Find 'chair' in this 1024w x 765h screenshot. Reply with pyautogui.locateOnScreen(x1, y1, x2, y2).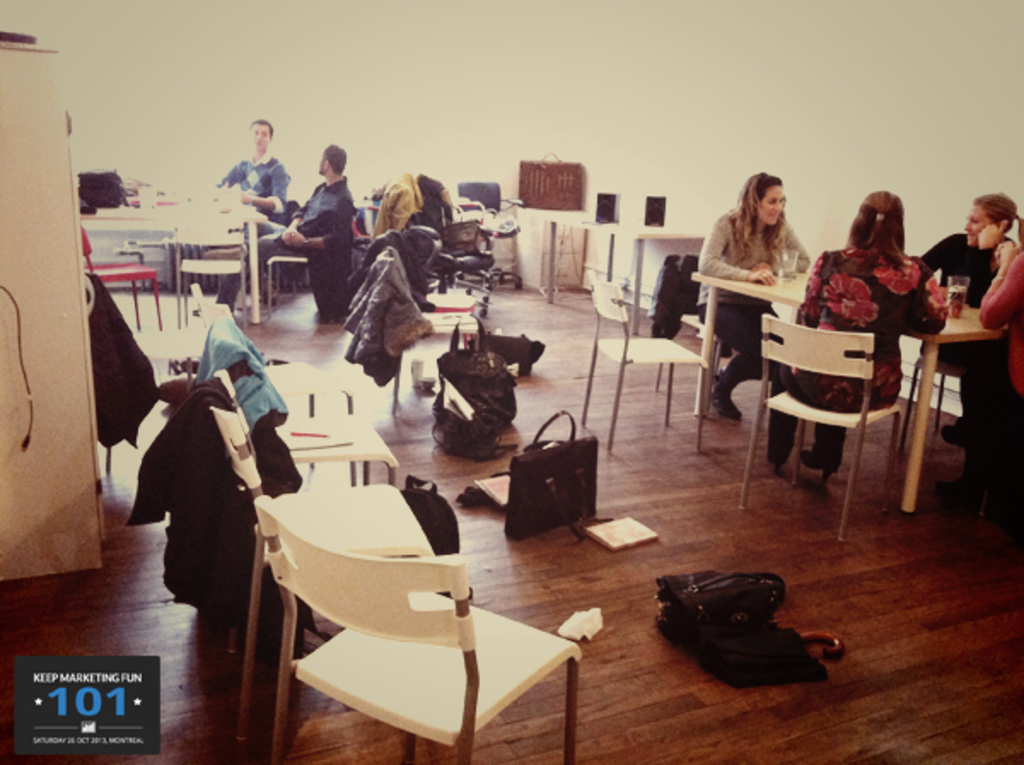
pyautogui.locateOnScreen(741, 314, 903, 541).
